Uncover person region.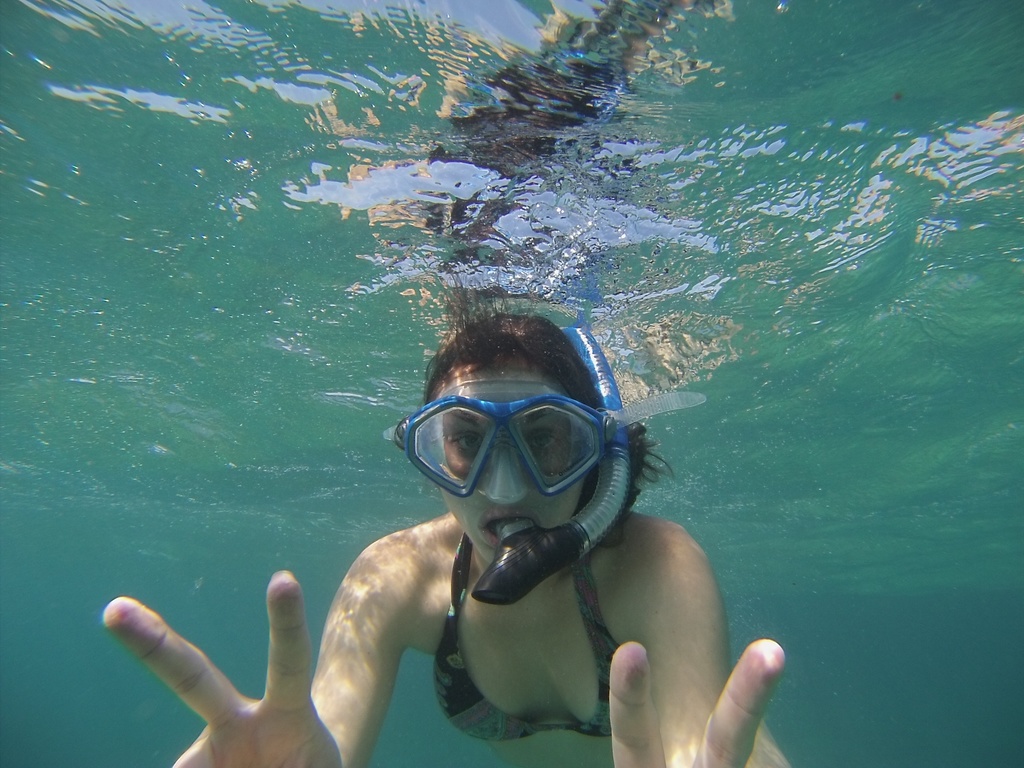
Uncovered: {"x1": 163, "y1": 236, "x2": 771, "y2": 767}.
